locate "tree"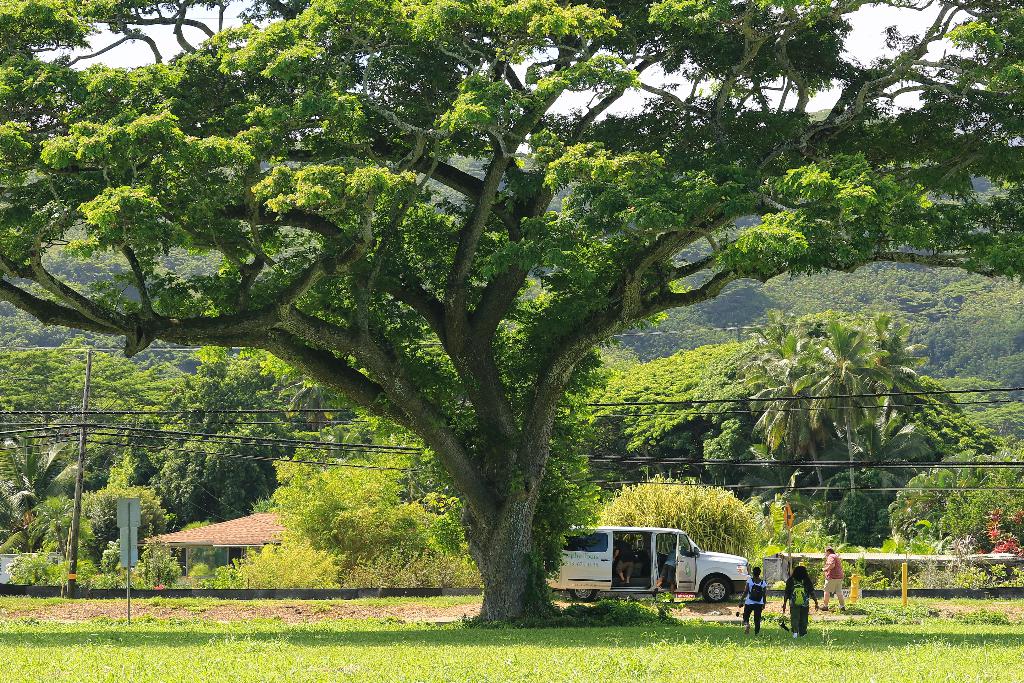
pyautogui.locateOnScreen(745, 306, 918, 520)
